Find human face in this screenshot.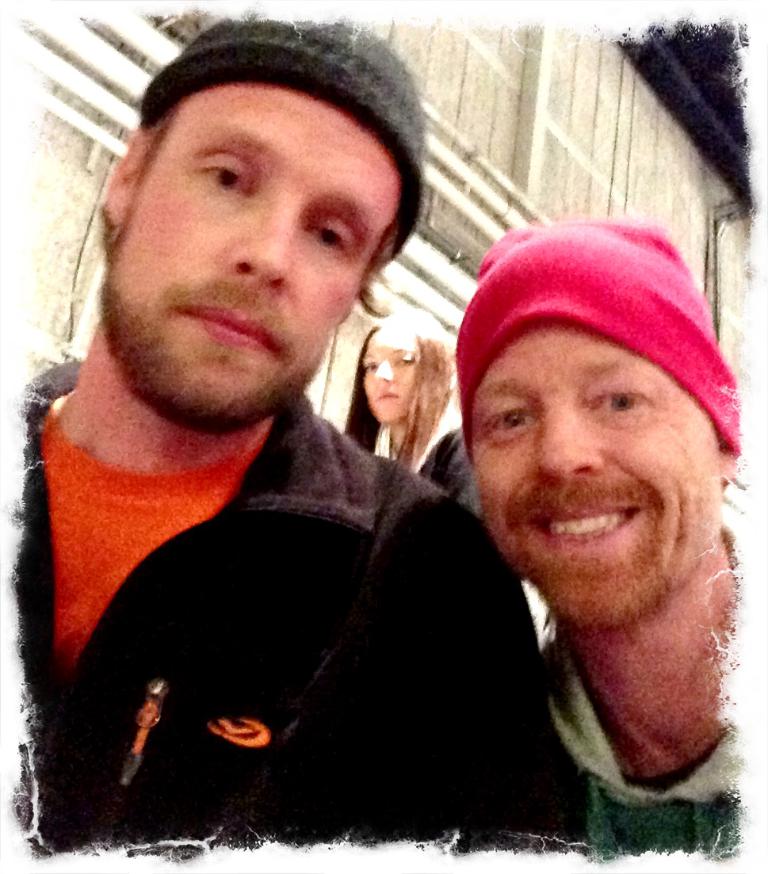
The bounding box for human face is select_region(101, 82, 400, 428).
